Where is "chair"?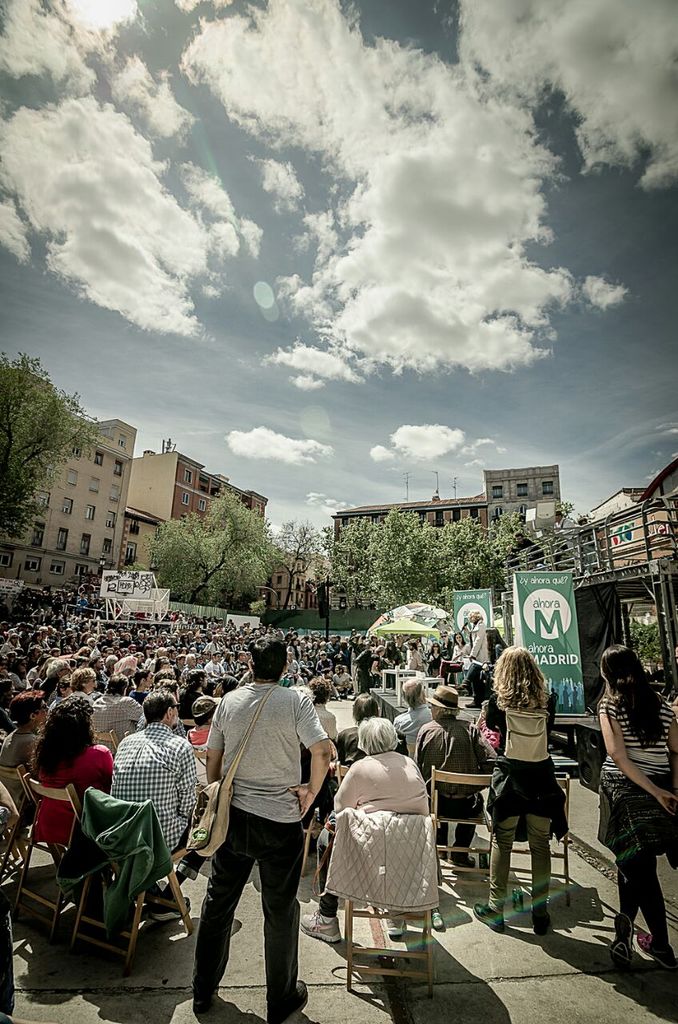
(left=0, top=764, right=39, bottom=882).
